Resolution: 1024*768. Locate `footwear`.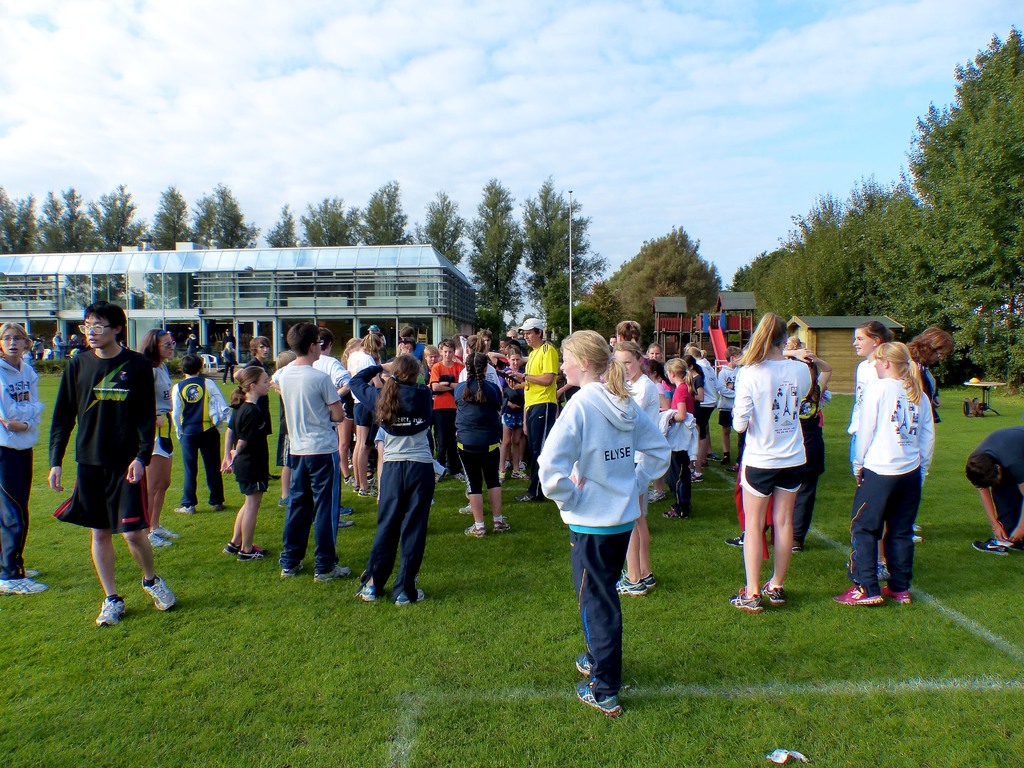
x1=684 y1=470 x2=705 y2=490.
